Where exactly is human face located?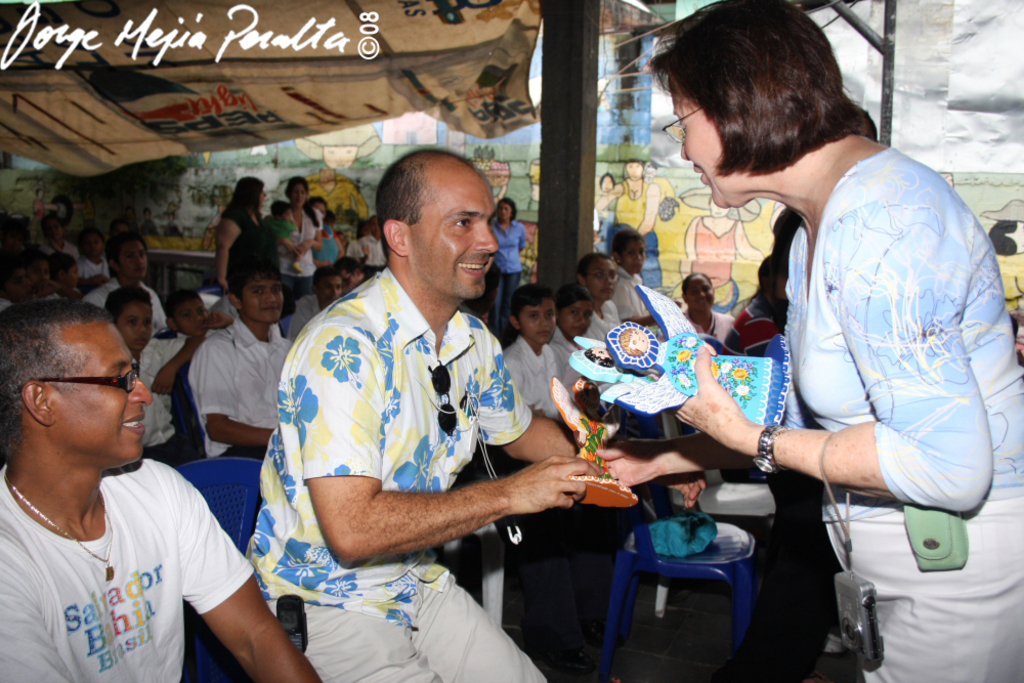
Its bounding box is bbox=[626, 159, 644, 181].
